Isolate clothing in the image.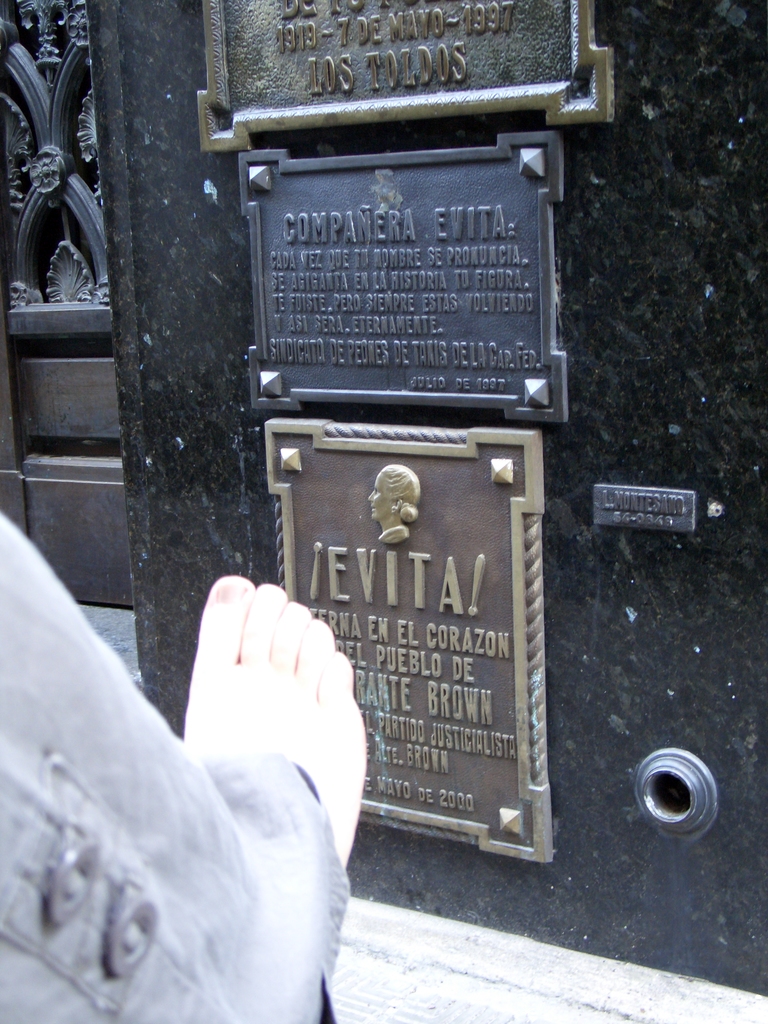
Isolated region: x1=0 y1=513 x2=352 y2=1023.
